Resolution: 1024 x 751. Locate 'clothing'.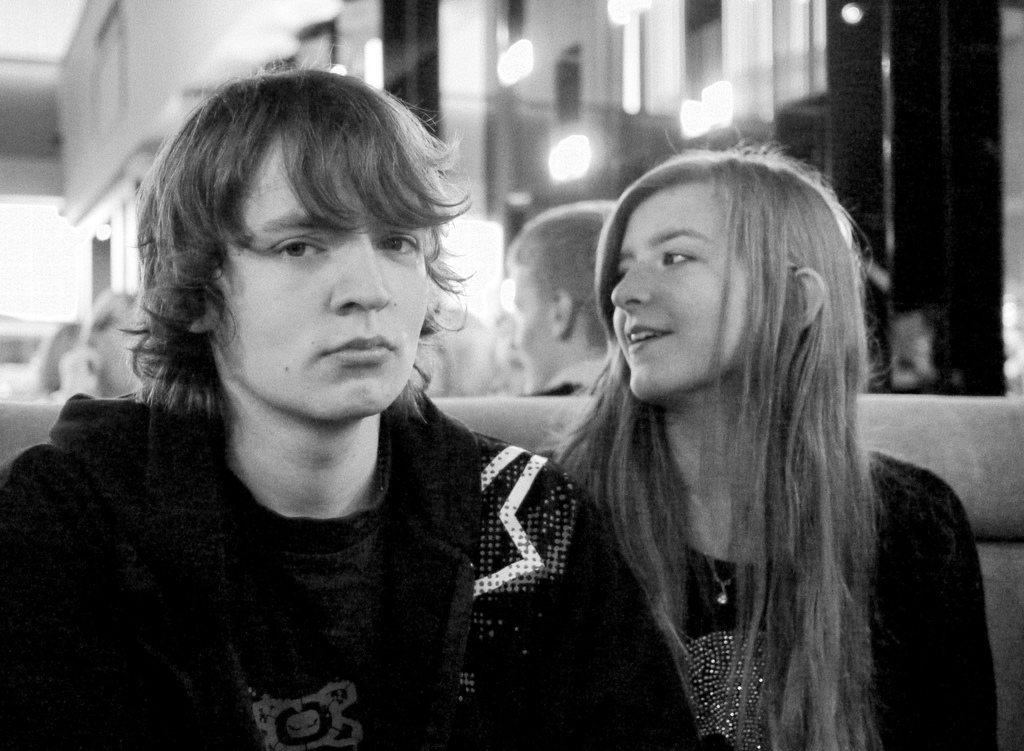
(611,448,1002,750).
